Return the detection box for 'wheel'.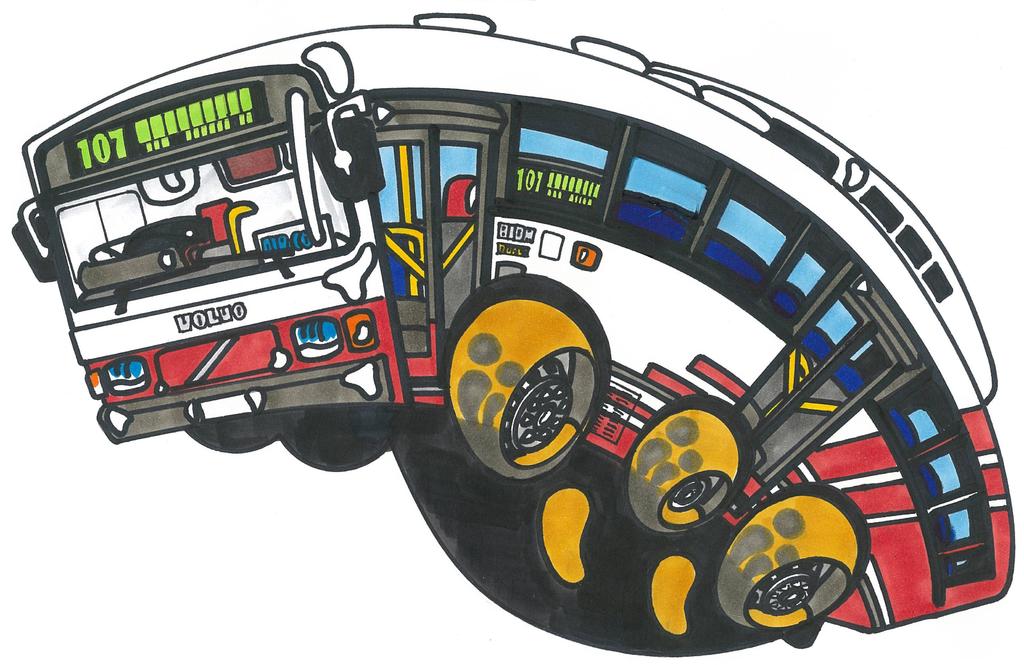
x1=184 y1=414 x2=285 y2=457.
